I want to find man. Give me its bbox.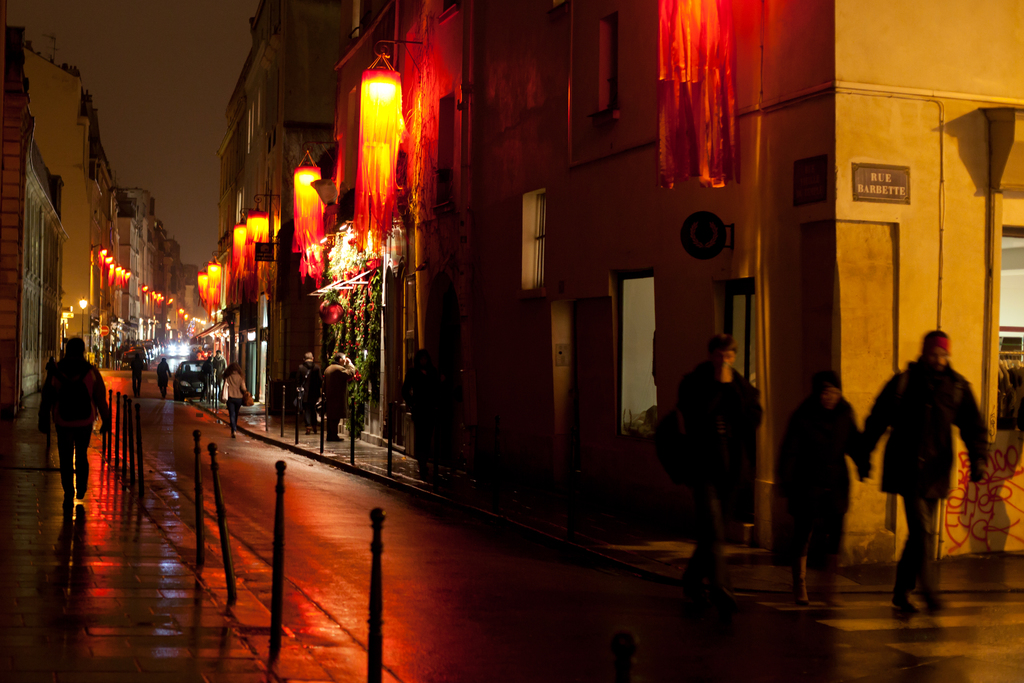
156/357/172/400.
